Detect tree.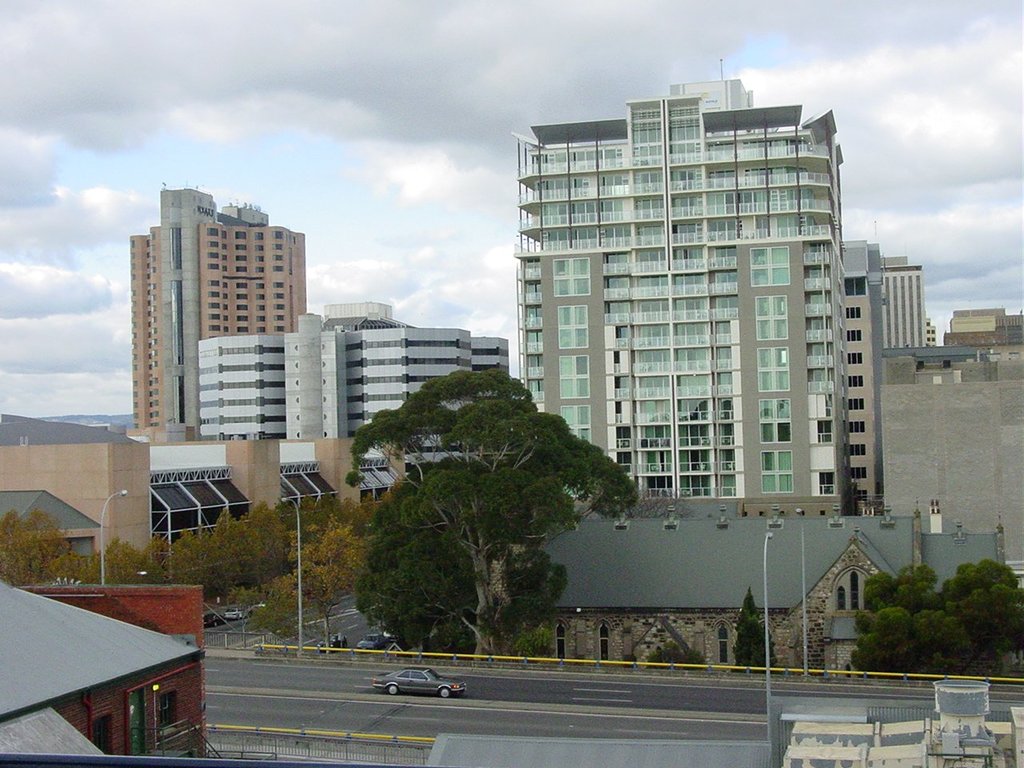
Detected at detection(298, 490, 318, 546).
